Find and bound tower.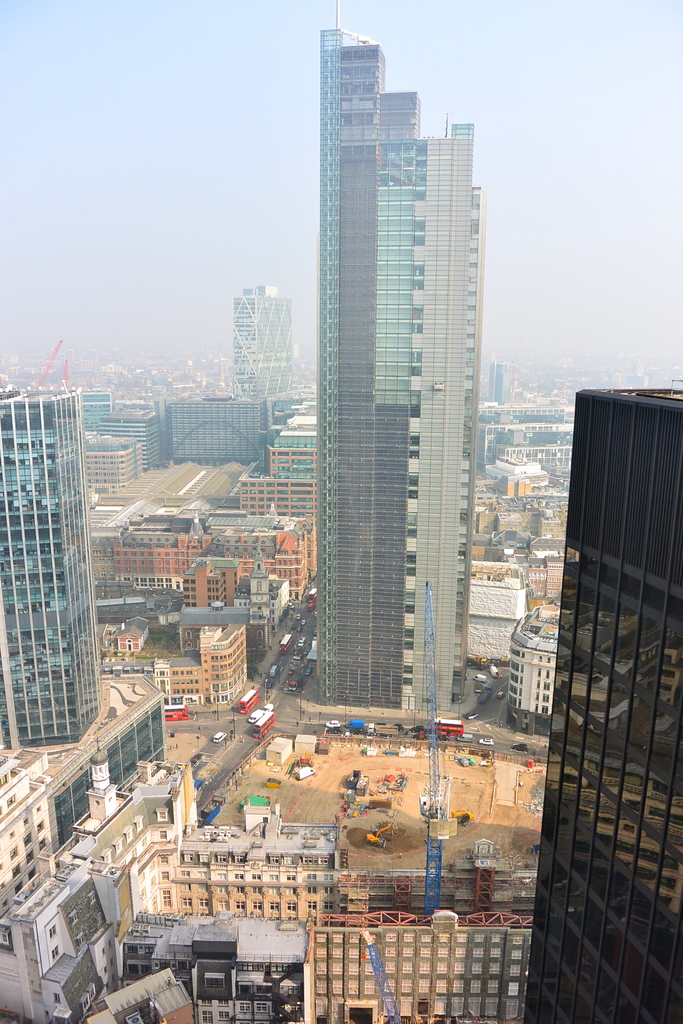
Bound: box(229, 283, 302, 400).
